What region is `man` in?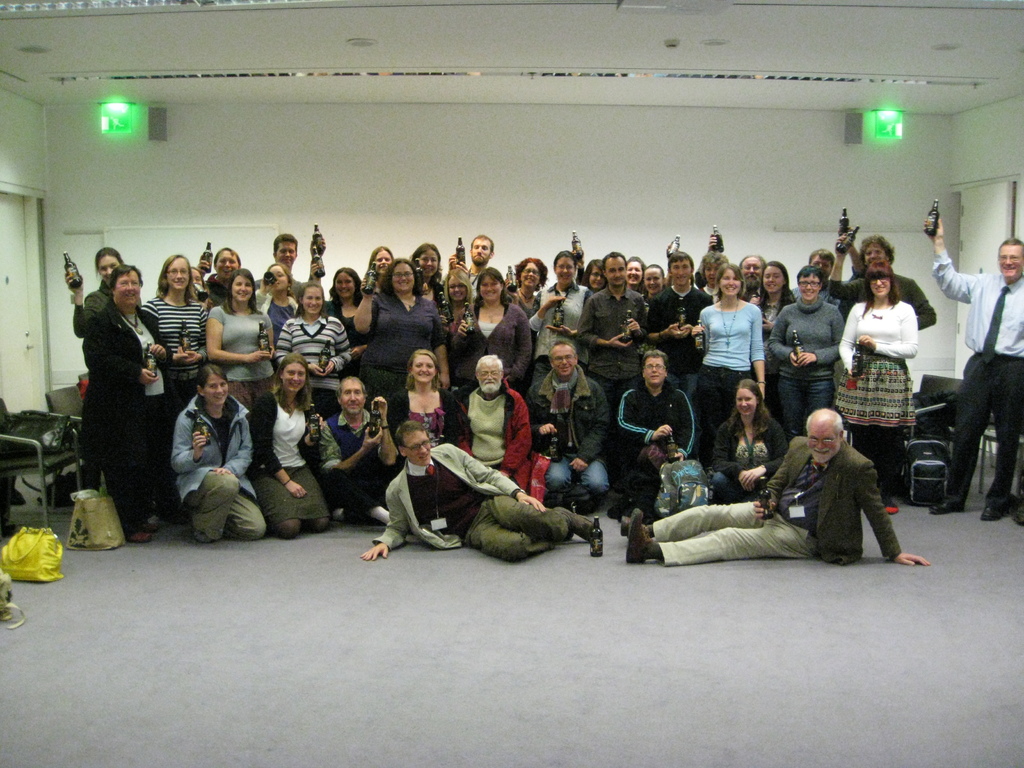
bbox=(352, 412, 605, 566).
